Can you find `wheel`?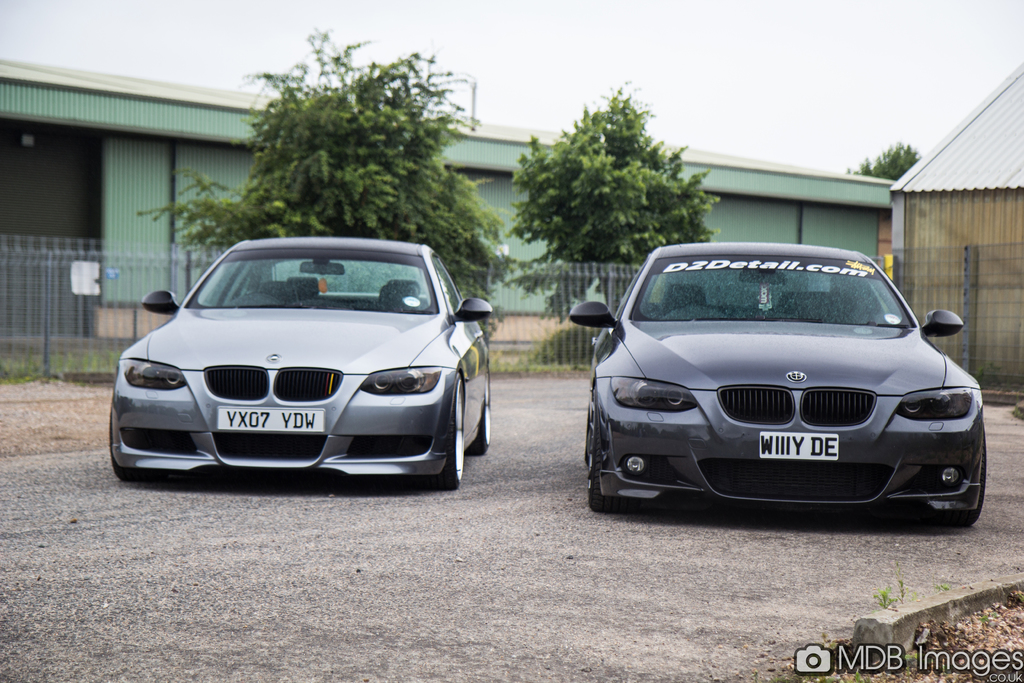
Yes, bounding box: left=973, top=425, right=981, bottom=523.
